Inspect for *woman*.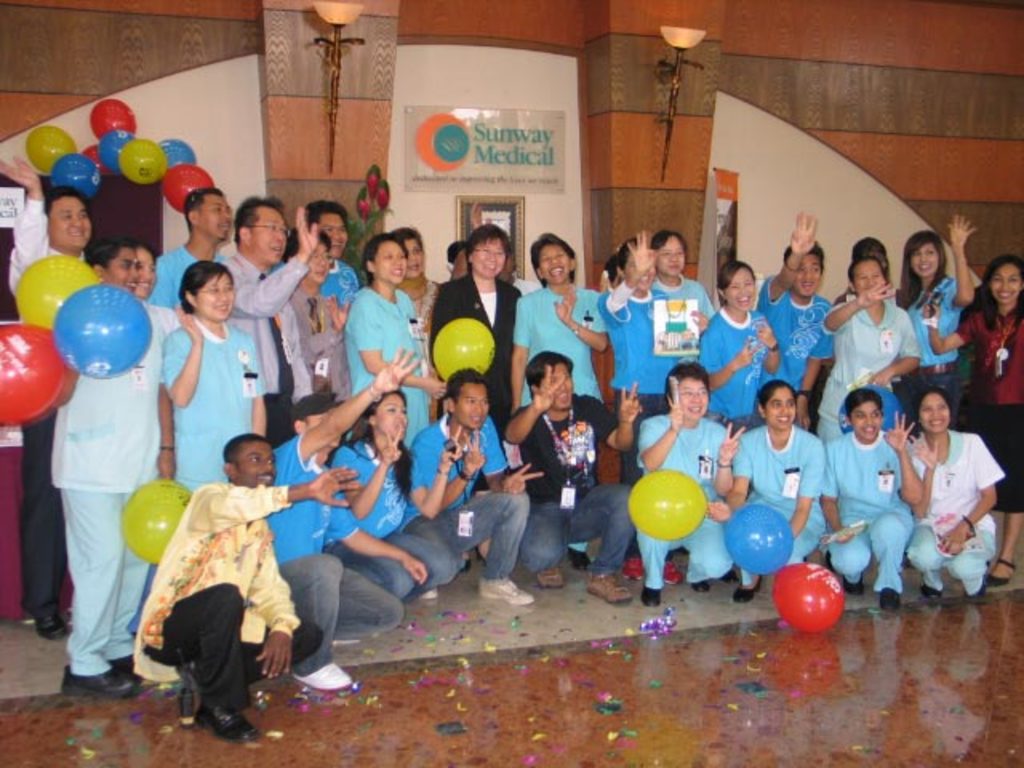
Inspection: l=58, t=235, r=178, b=696.
